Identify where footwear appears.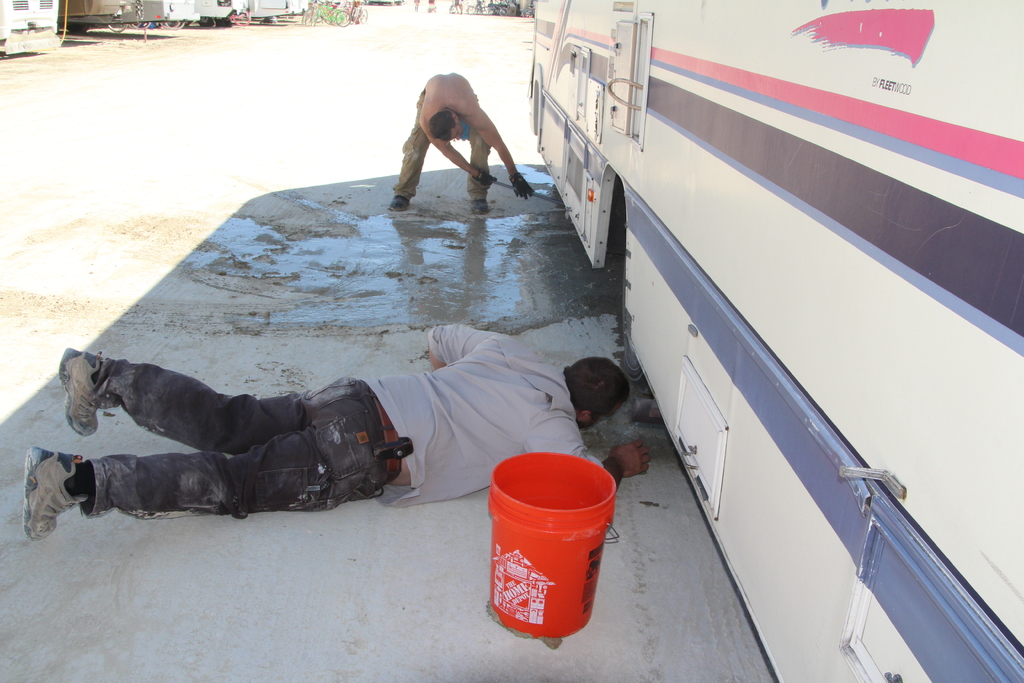
Appears at bbox=(384, 193, 409, 211).
